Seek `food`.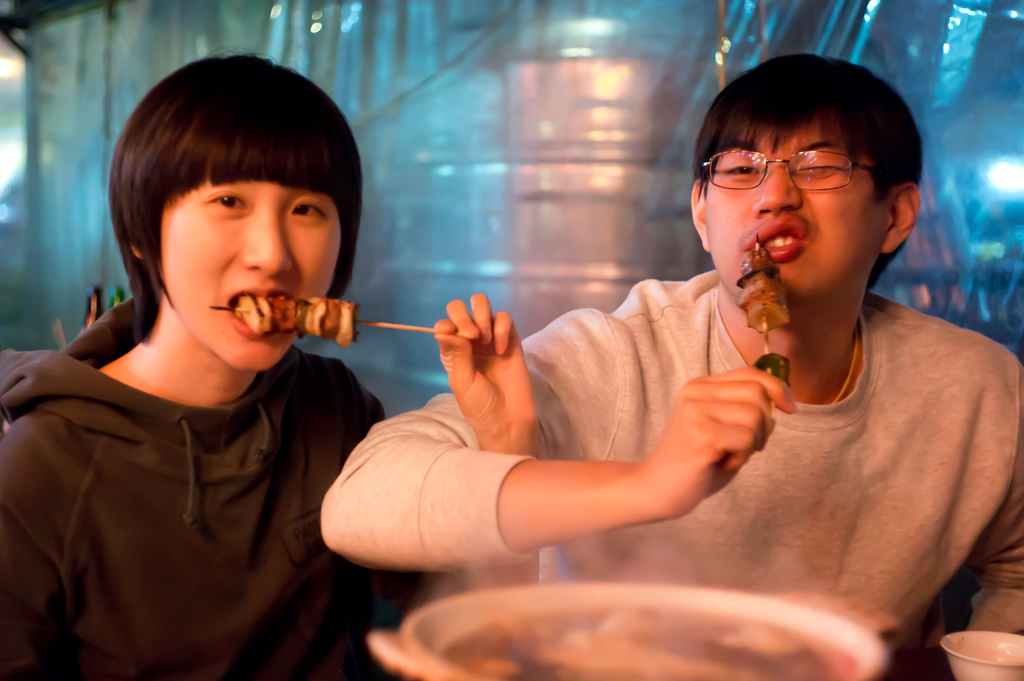
[444, 603, 856, 680].
